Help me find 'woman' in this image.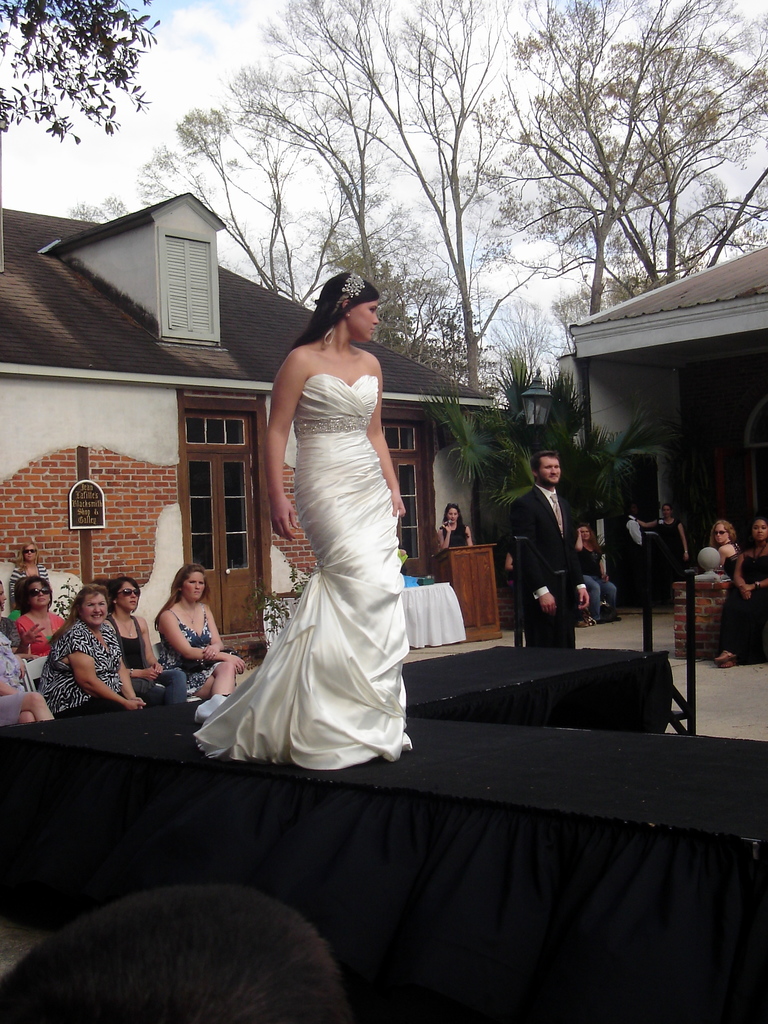
Found it: bbox=[153, 566, 246, 699].
